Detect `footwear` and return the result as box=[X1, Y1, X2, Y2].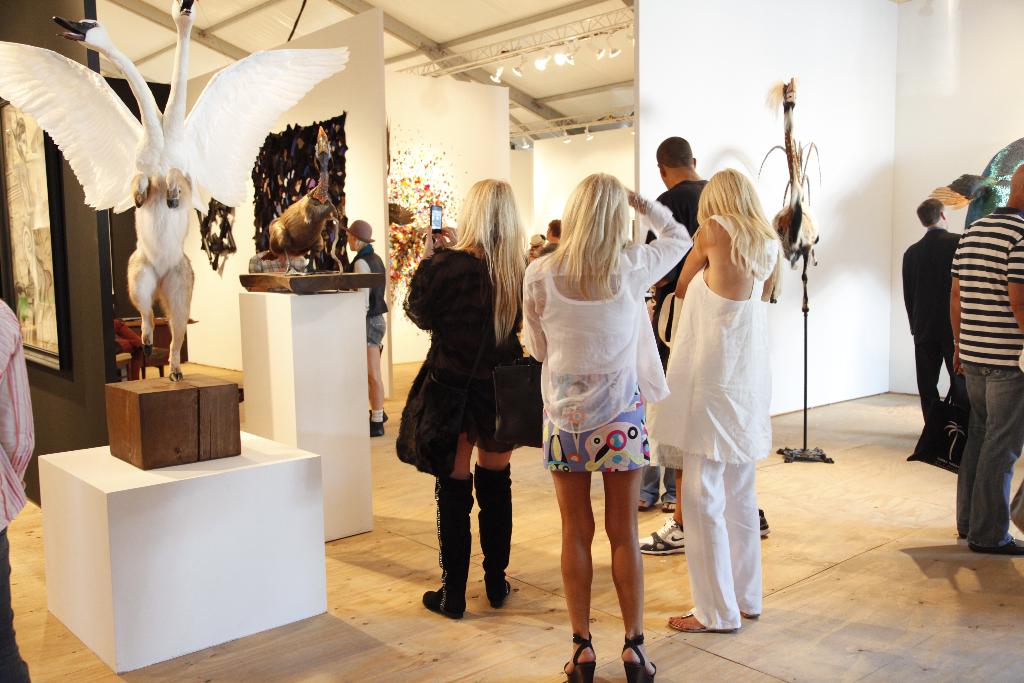
box=[369, 407, 389, 422].
